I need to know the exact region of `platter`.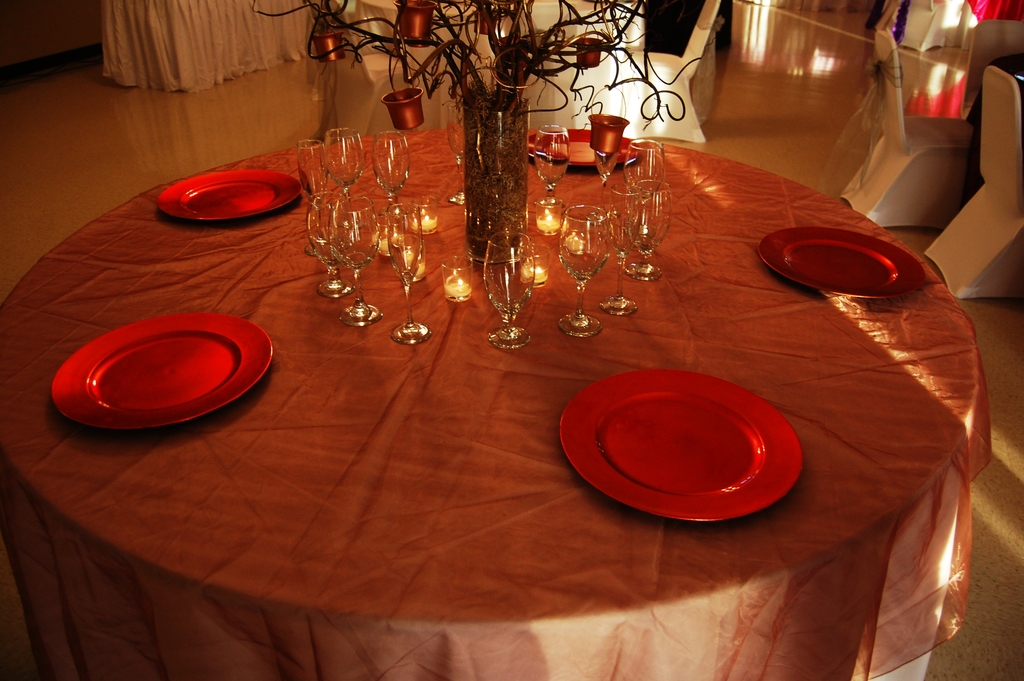
Region: 157/172/303/224.
